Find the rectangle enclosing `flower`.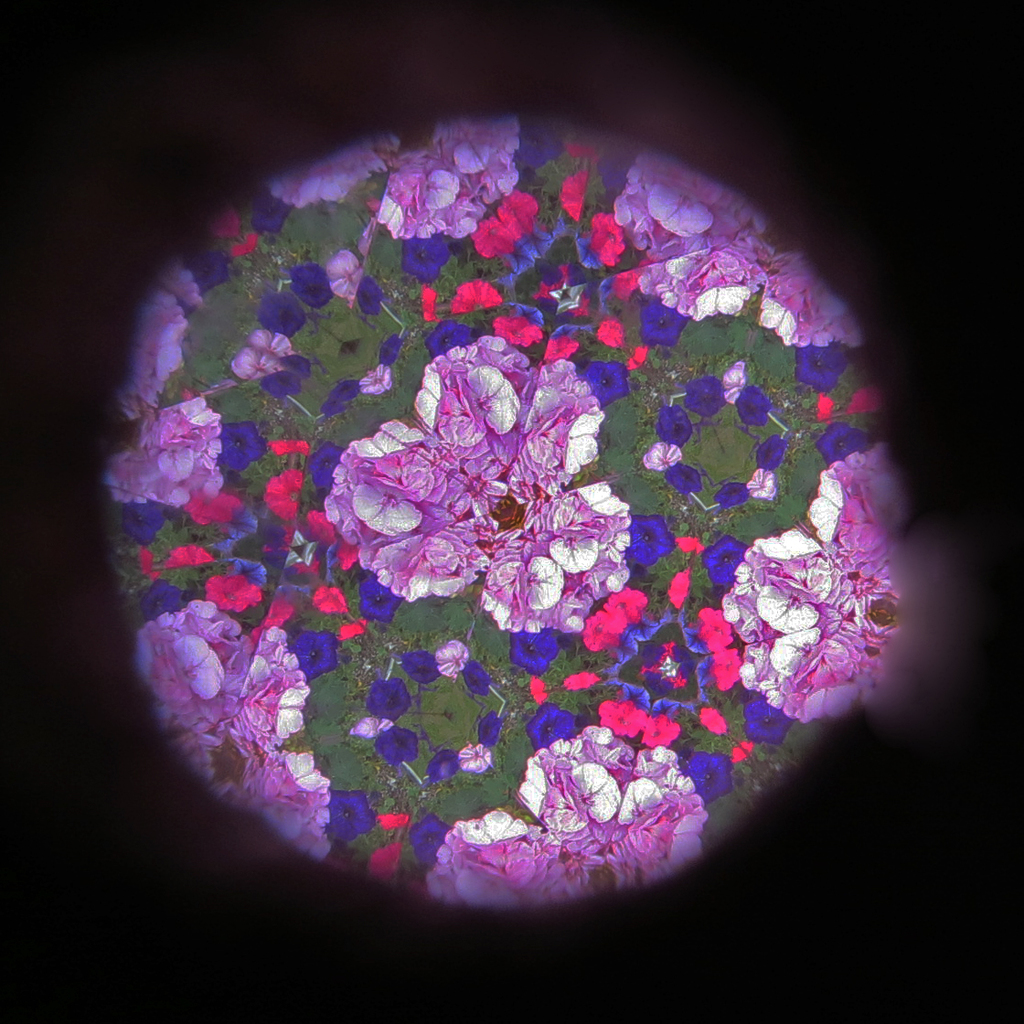
region(367, 681, 412, 723).
